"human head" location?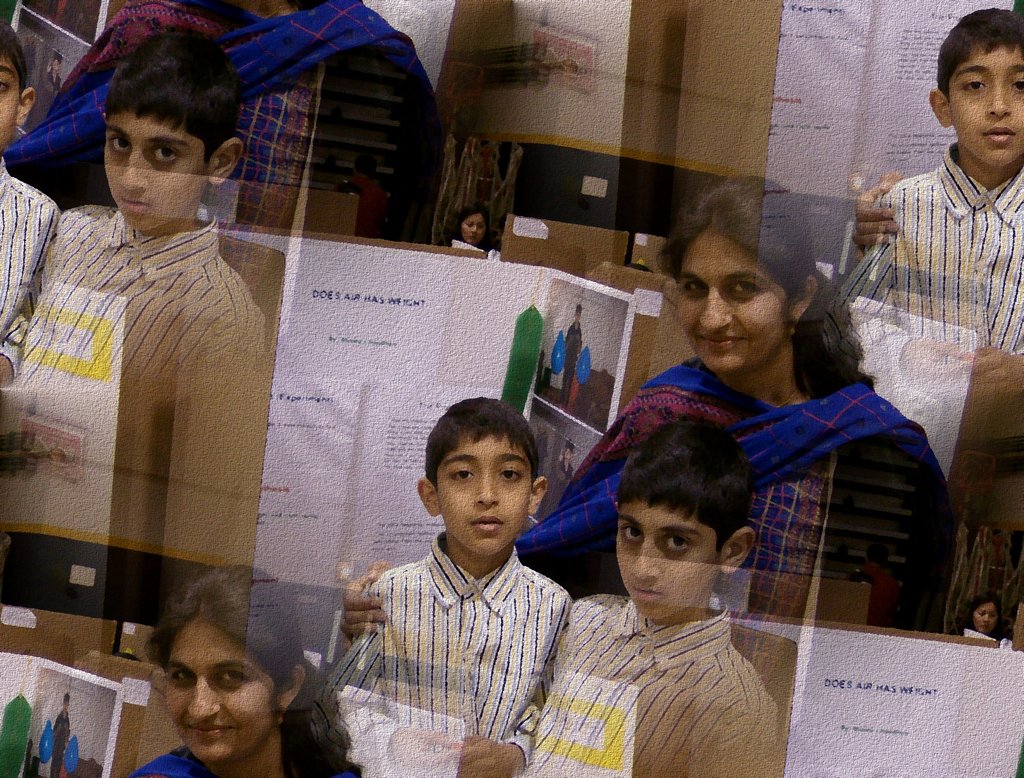
156,569,307,763
